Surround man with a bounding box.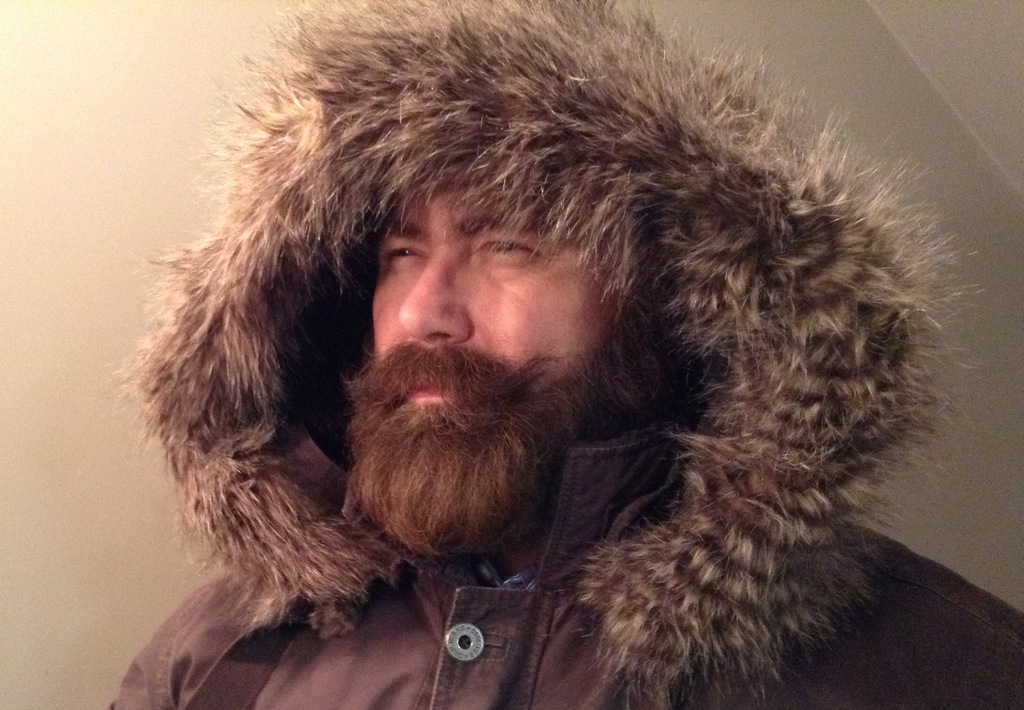
[left=122, top=26, right=995, bottom=690].
